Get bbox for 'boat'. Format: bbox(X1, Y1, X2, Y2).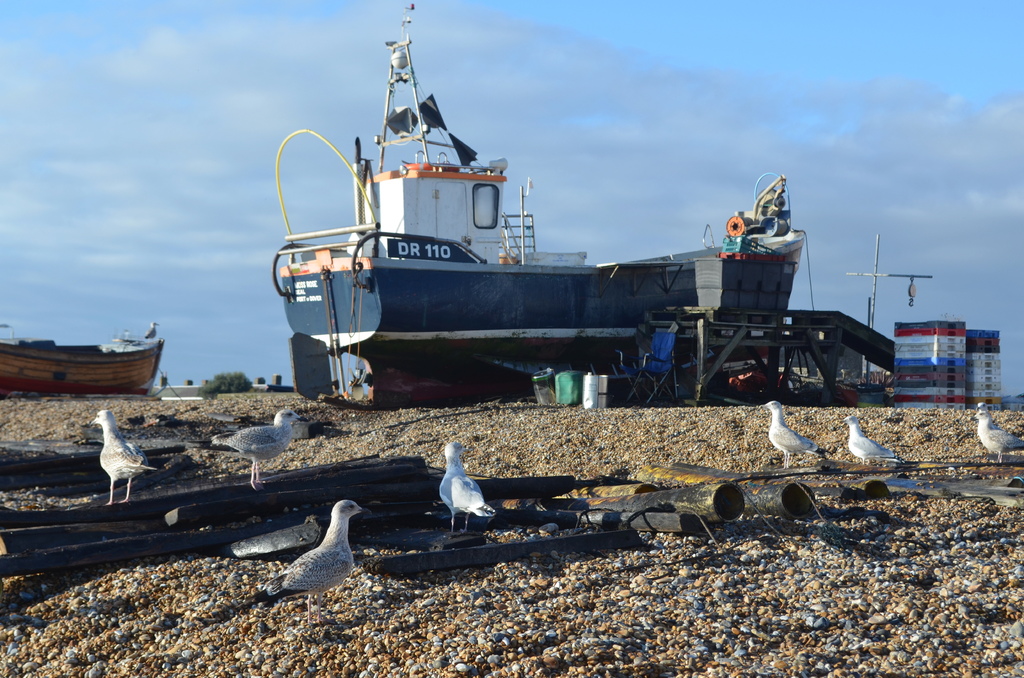
bbox(250, 5, 883, 410).
